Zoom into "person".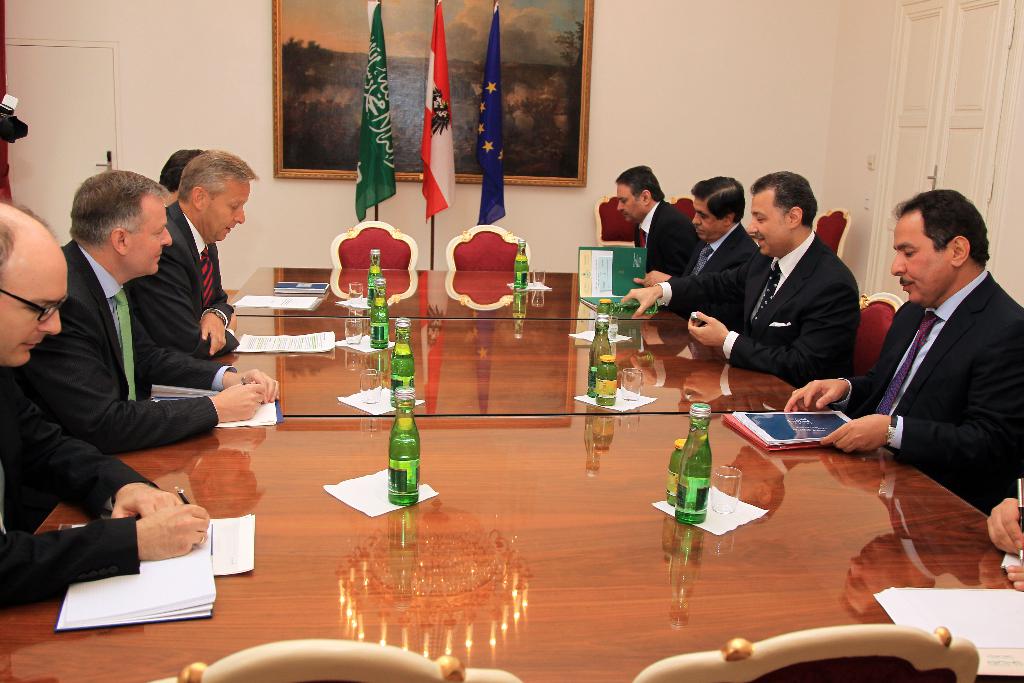
Zoom target: bbox=[612, 167, 697, 281].
